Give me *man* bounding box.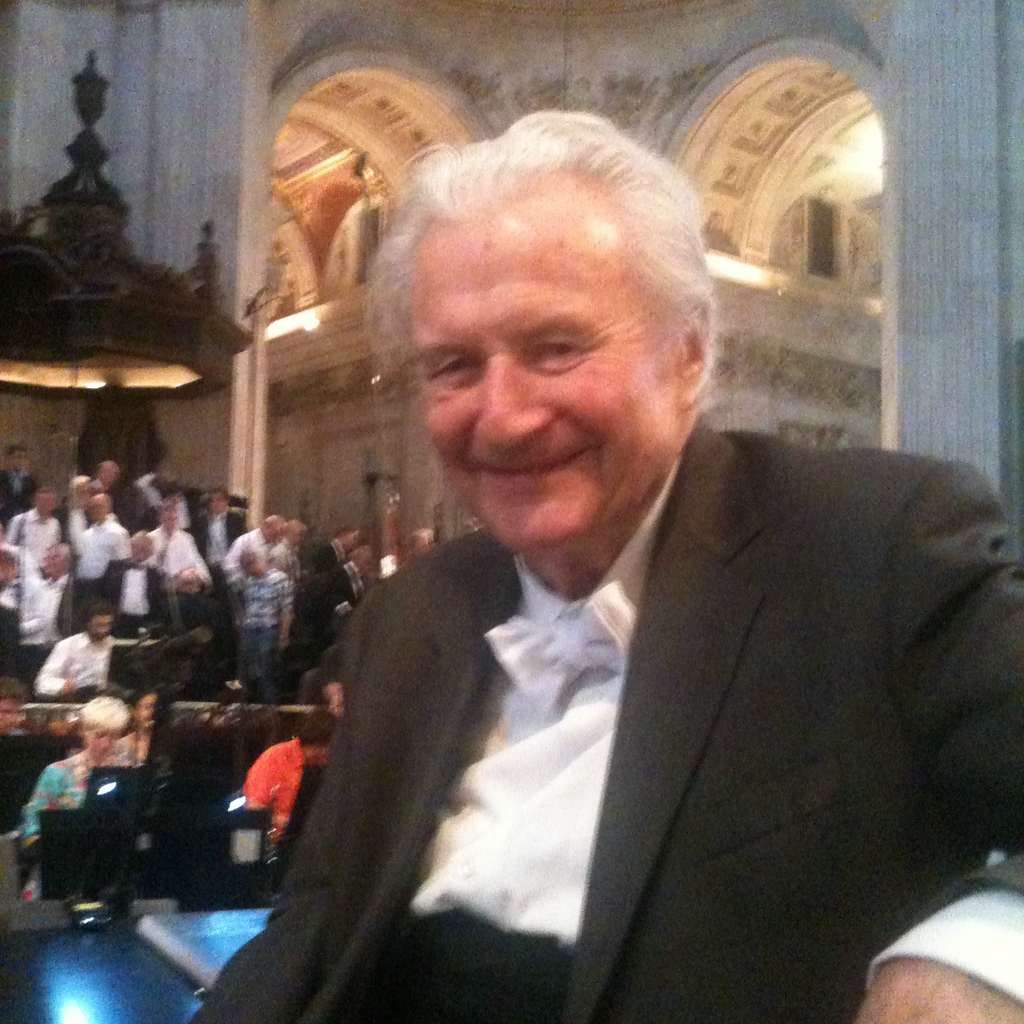
crop(261, 521, 305, 581).
